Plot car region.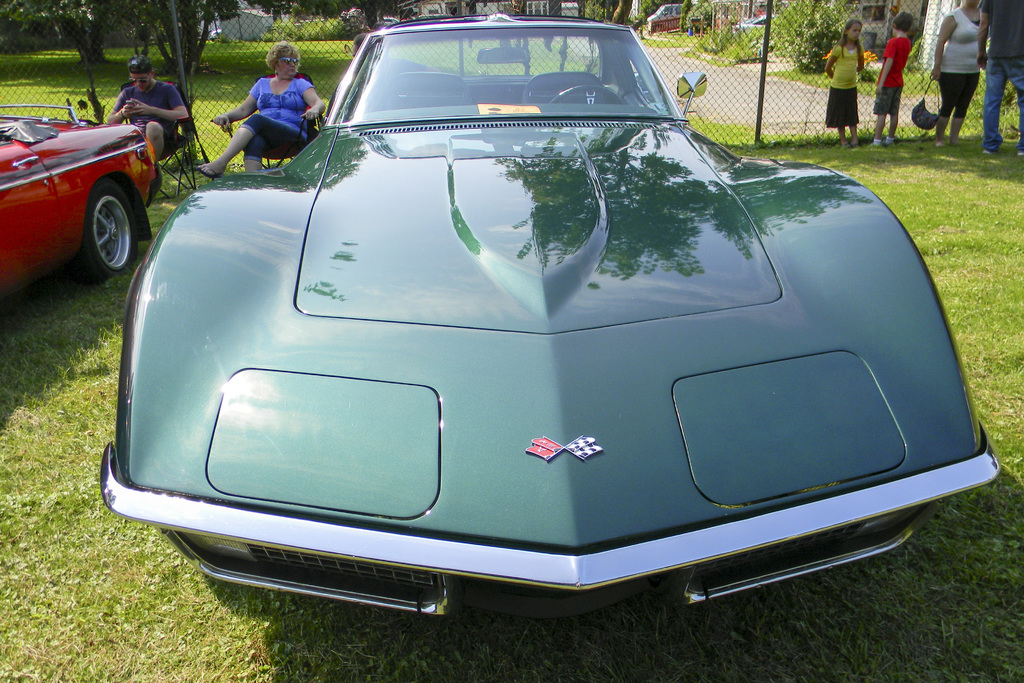
Plotted at <region>0, 103, 163, 278</region>.
